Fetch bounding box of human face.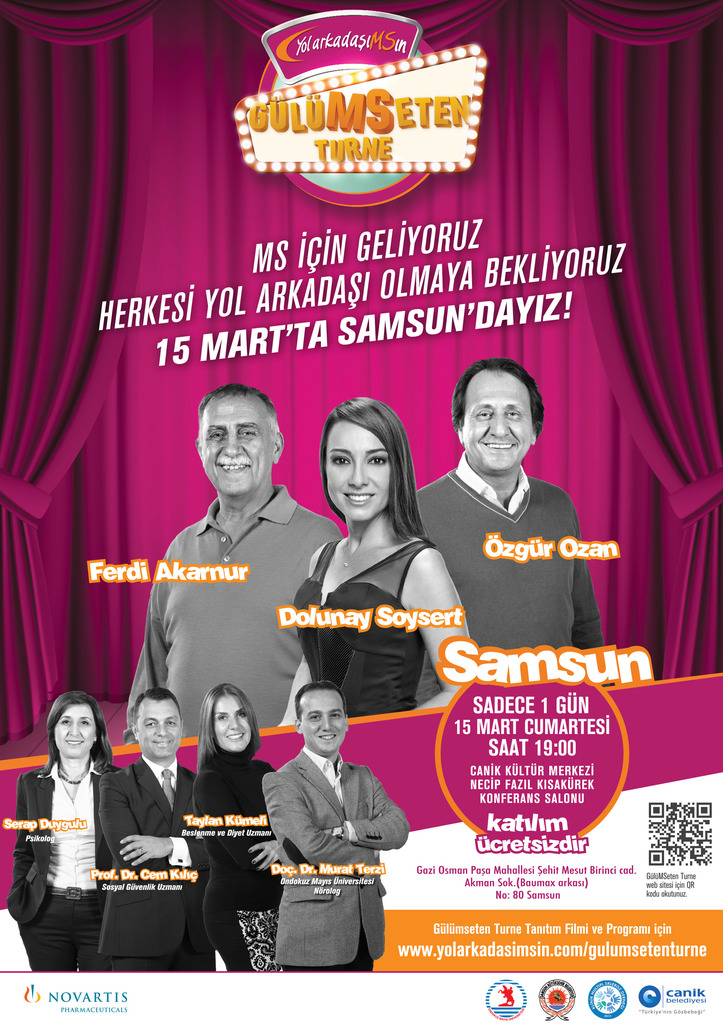
Bbox: region(55, 704, 95, 757).
